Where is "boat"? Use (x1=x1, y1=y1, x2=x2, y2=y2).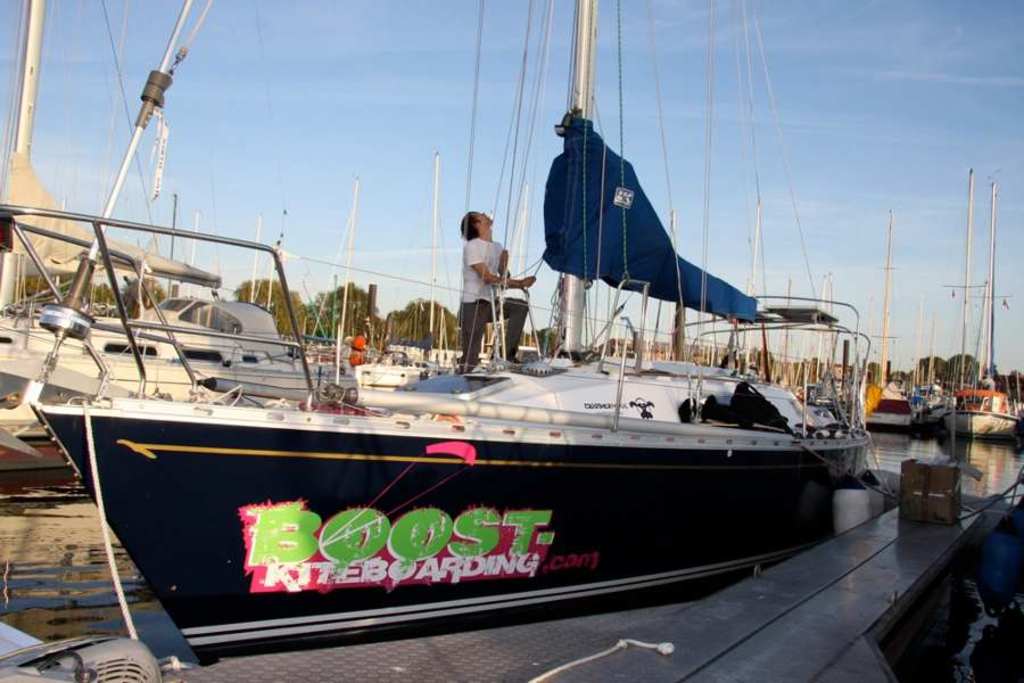
(x1=0, y1=3, x2=341, y2=474).
